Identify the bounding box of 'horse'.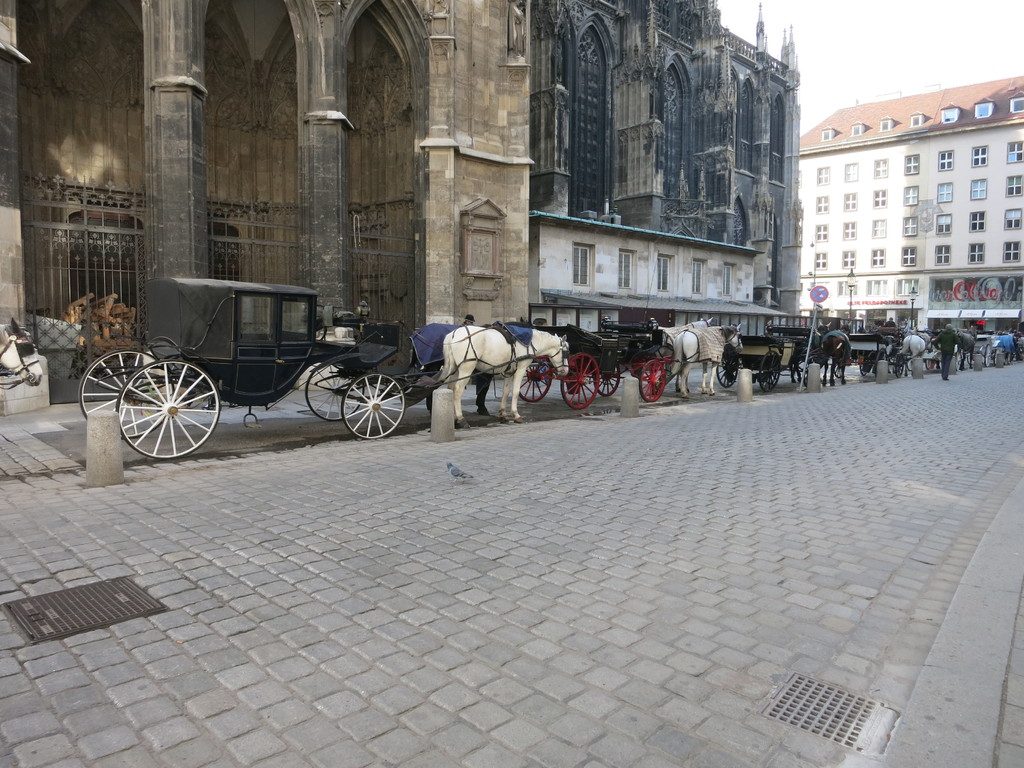
box=[433, 324, 567, 428].
